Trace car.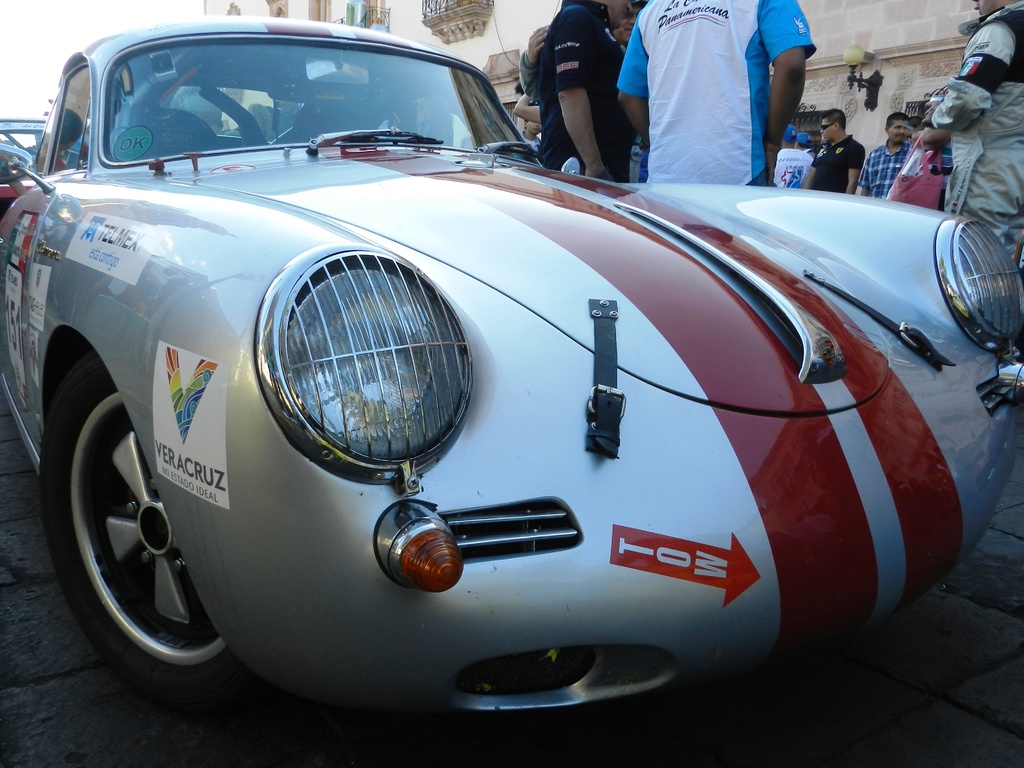
Traced to 0 118 49 221.
